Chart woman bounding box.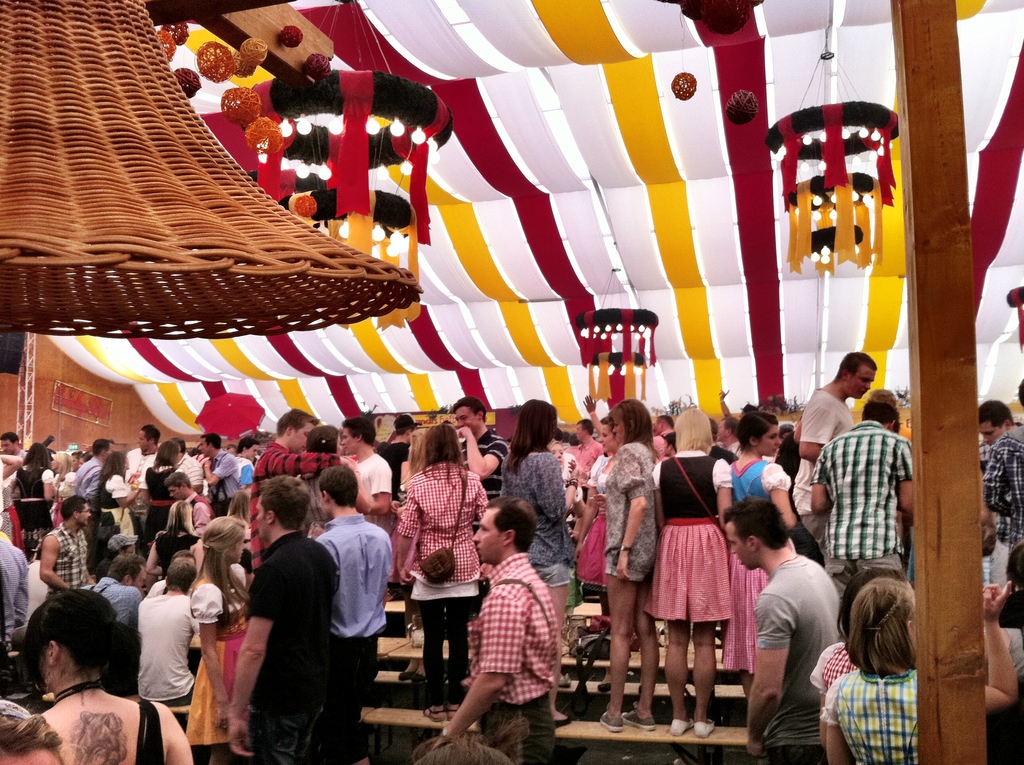
Charted: [571,418,618,616].
